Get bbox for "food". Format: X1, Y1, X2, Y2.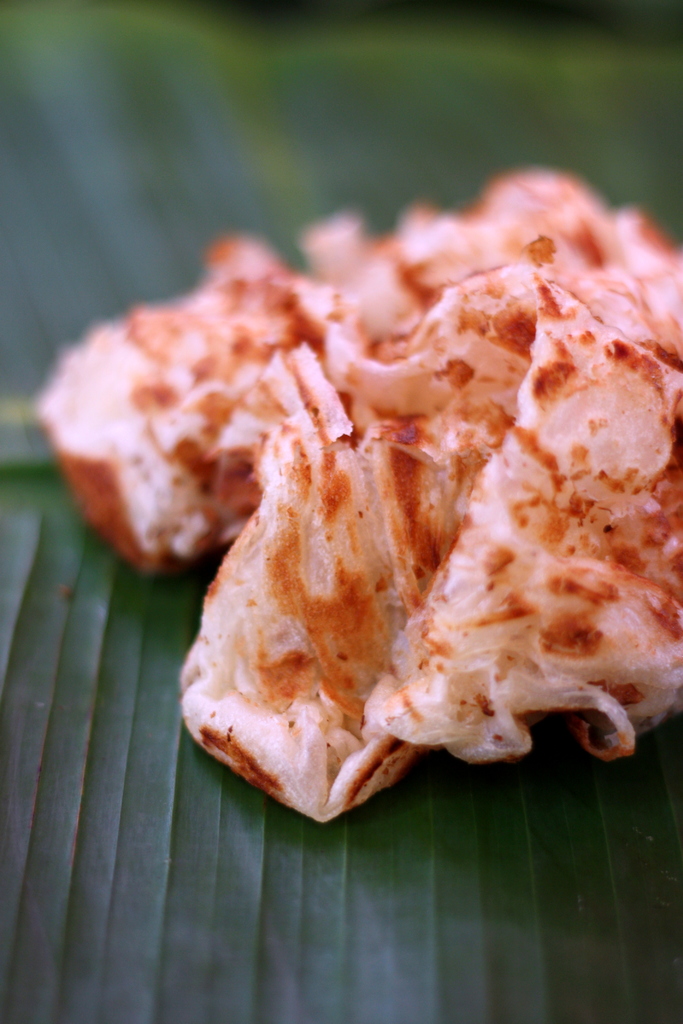
66, 136, 667, 824.
